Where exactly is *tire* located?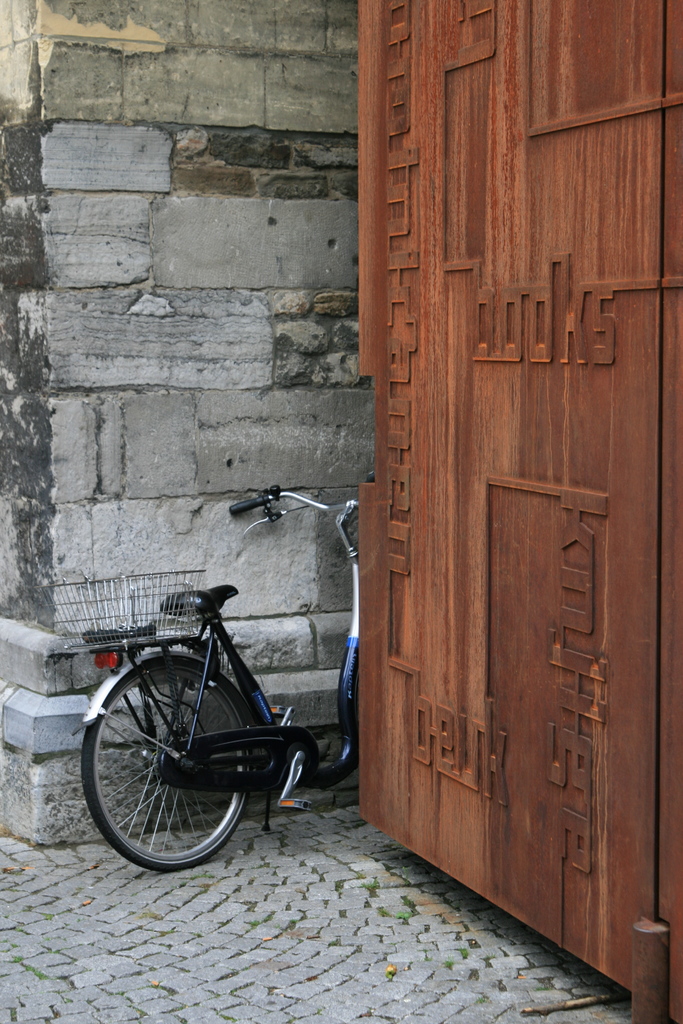
Its bounding box is (x1=74, y1=661, x2=257, y2=865).
